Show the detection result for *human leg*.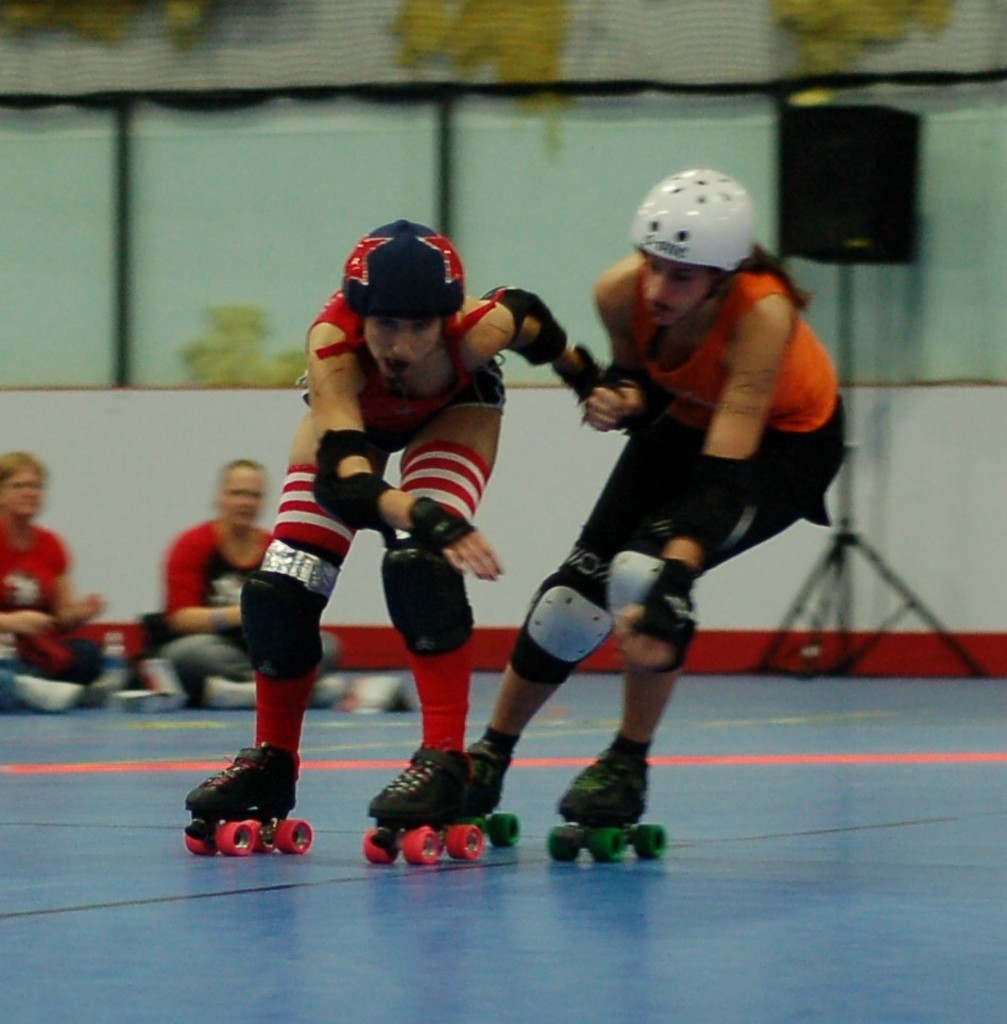
detection(563, 413, 835, 835).
